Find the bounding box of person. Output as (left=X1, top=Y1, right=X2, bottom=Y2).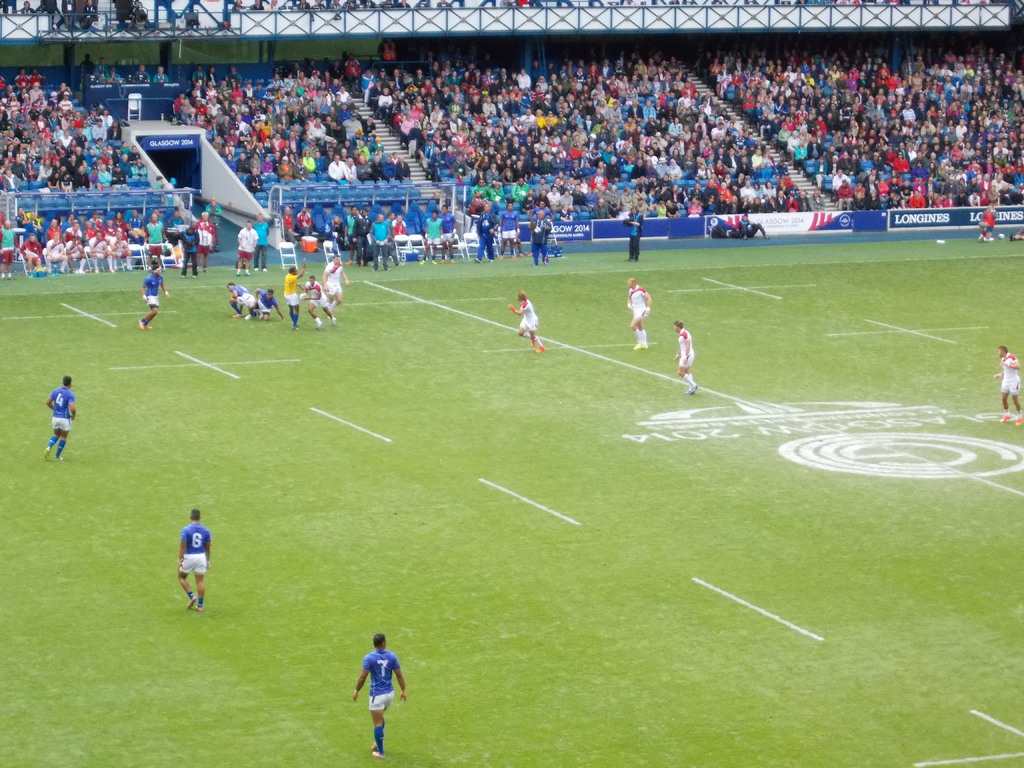
(left=84, top=0, right=97, bottom=28).
